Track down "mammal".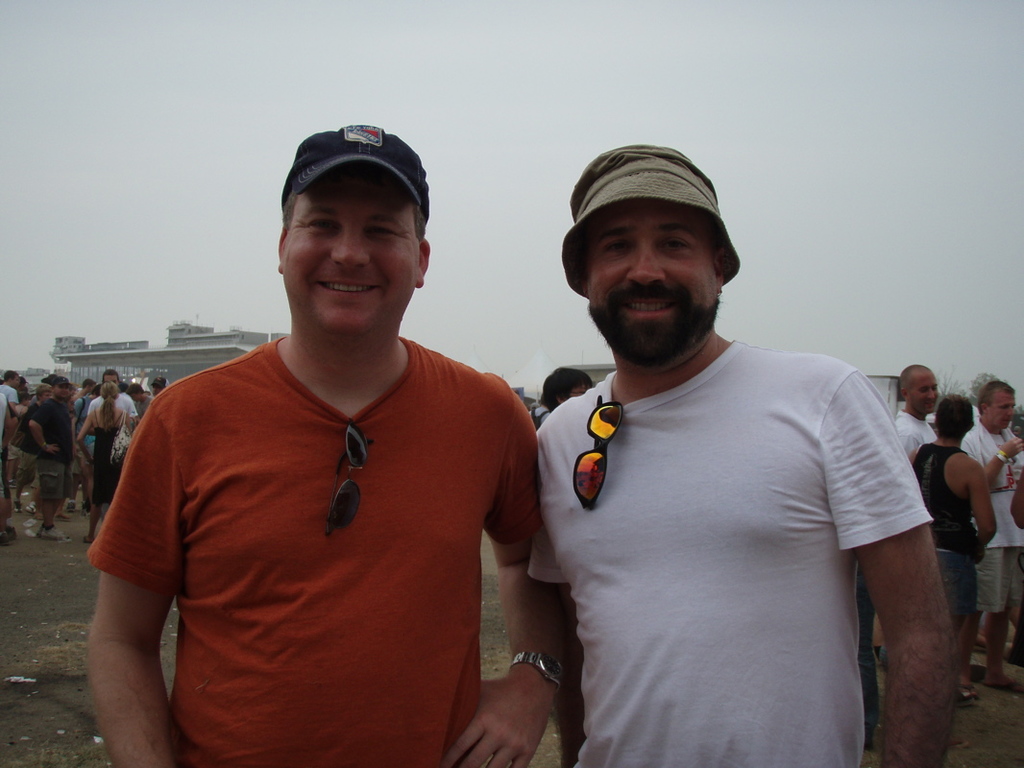
Tracked to l=81, t=380, r=100, b=413.
